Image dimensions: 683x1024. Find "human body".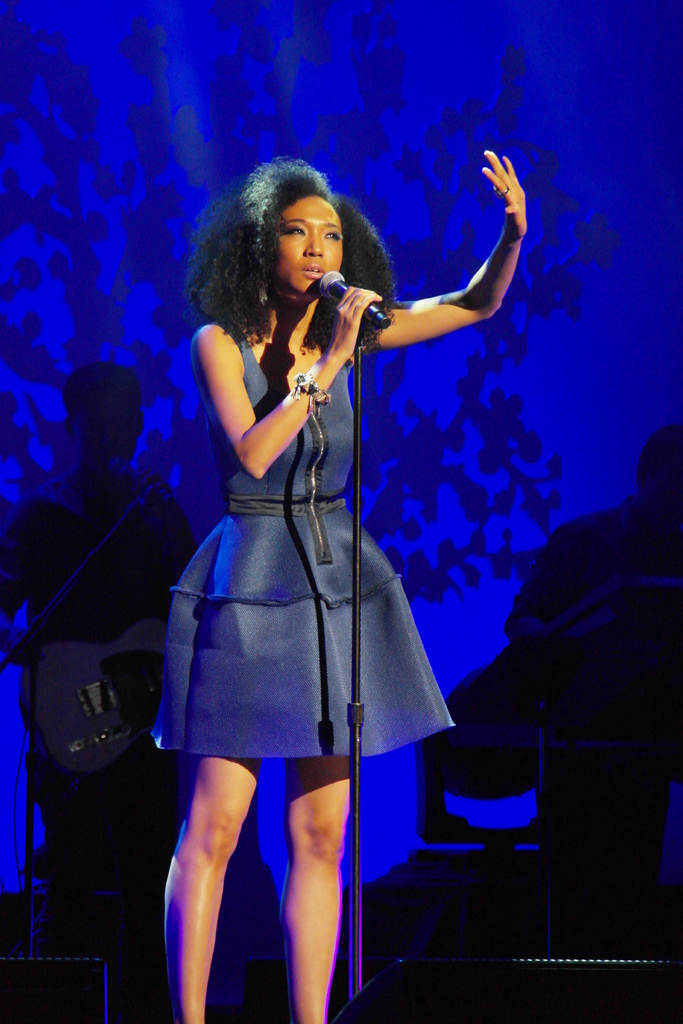
(x1=187, y1=152, x2=536, y2=1020).
